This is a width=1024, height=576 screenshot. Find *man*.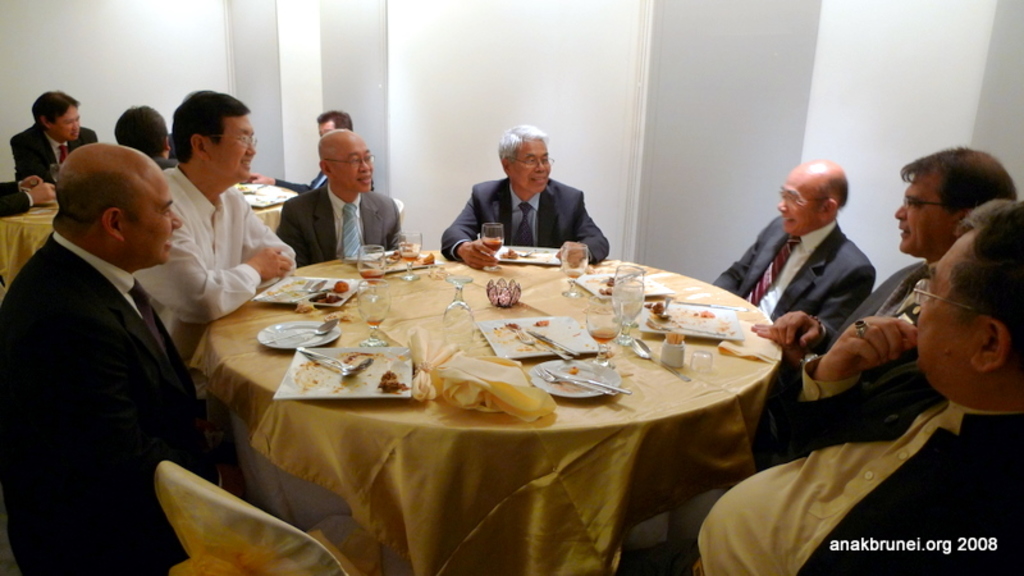
Bounding box: detection(13, 87, 102, 186).
